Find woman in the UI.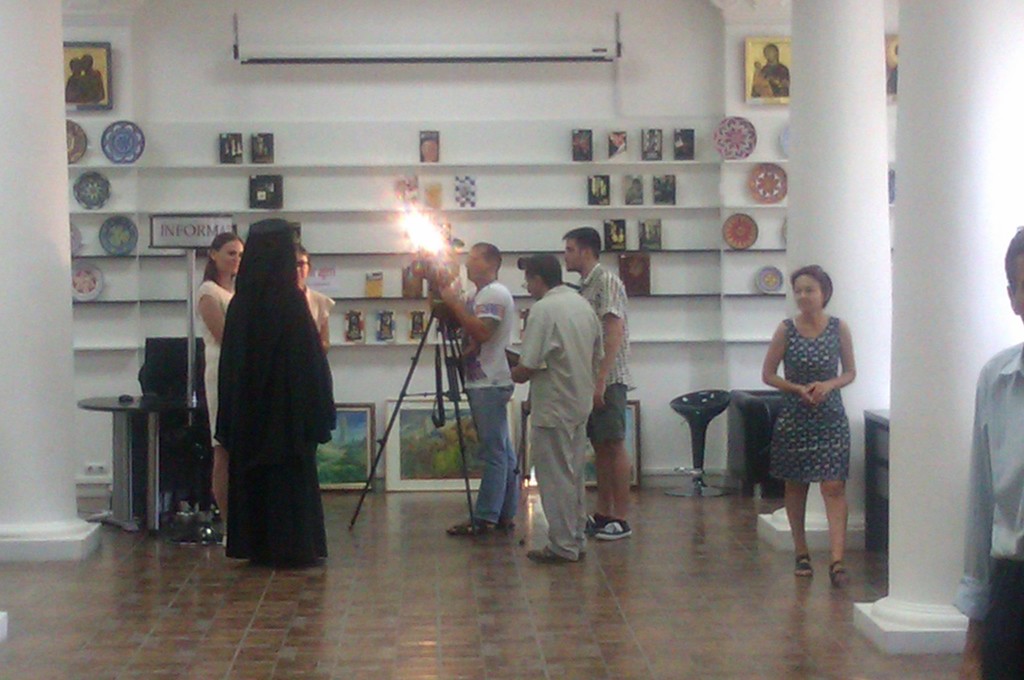
UI element at <box>760,266,861,584</box>.
